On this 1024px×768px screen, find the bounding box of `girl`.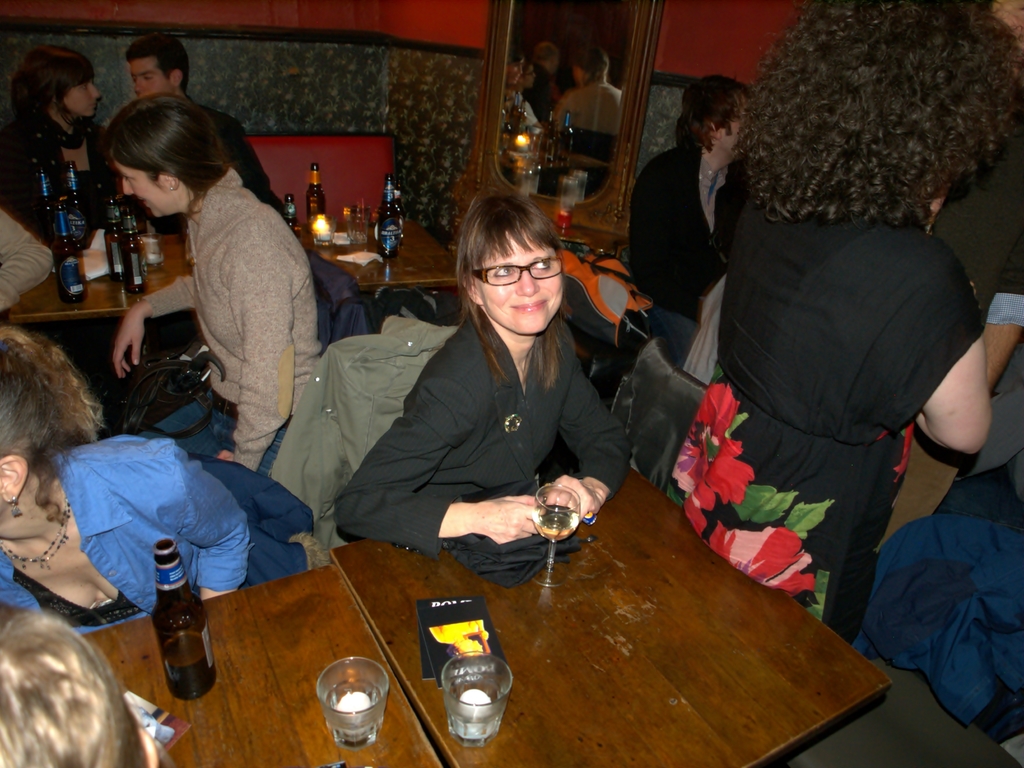
Bounding box: rect(0, 38, 111, 242).
